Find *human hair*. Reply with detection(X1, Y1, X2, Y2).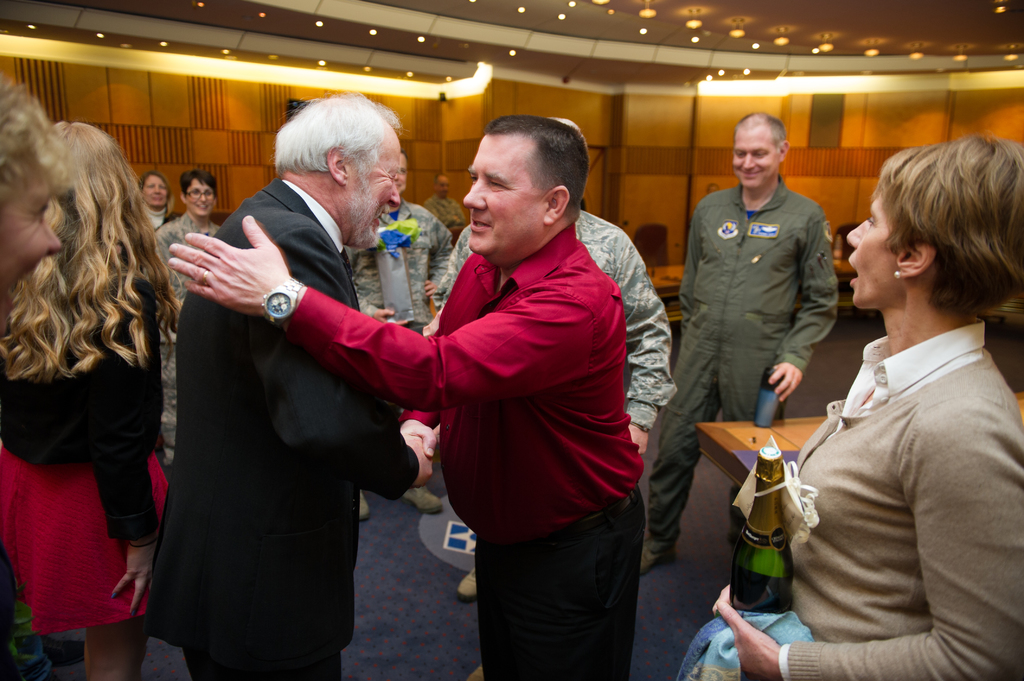
detection(137, 170, 176, 221).
